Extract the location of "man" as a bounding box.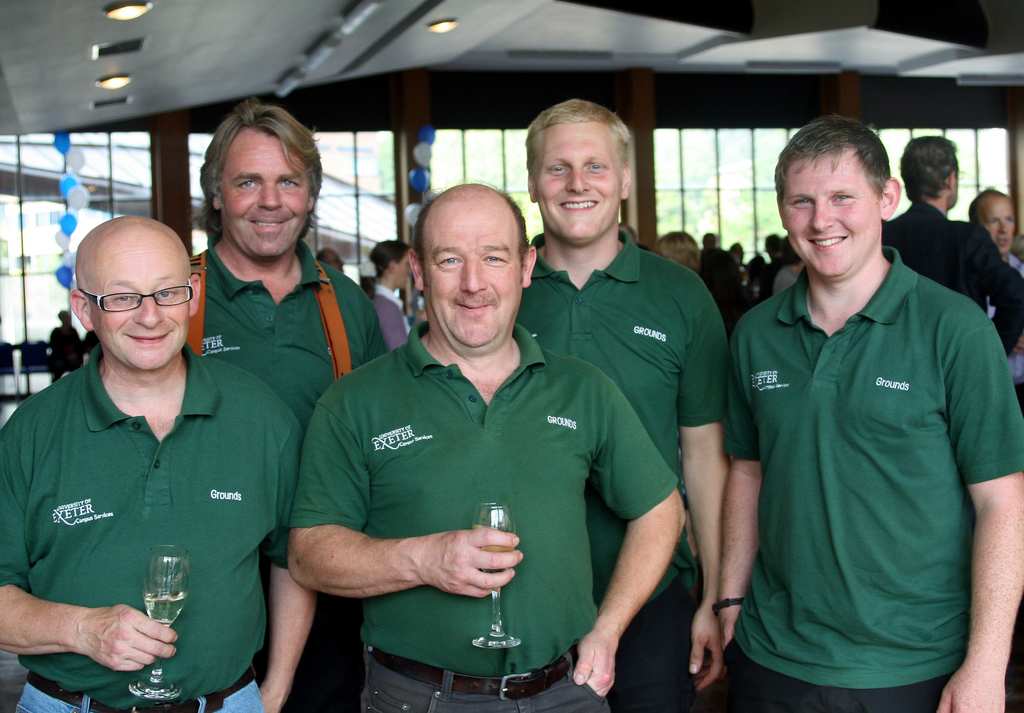
box=[6, 176, 308, 706].
